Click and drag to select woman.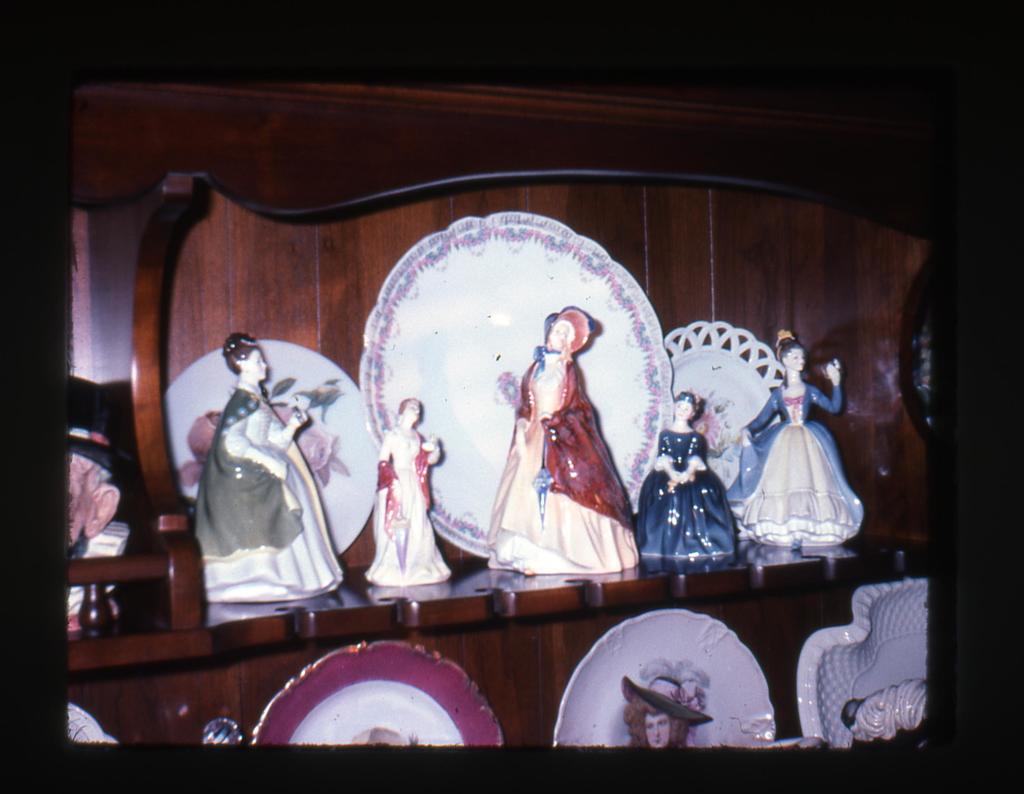
Selection: box=[640, 389, 738, 571].
